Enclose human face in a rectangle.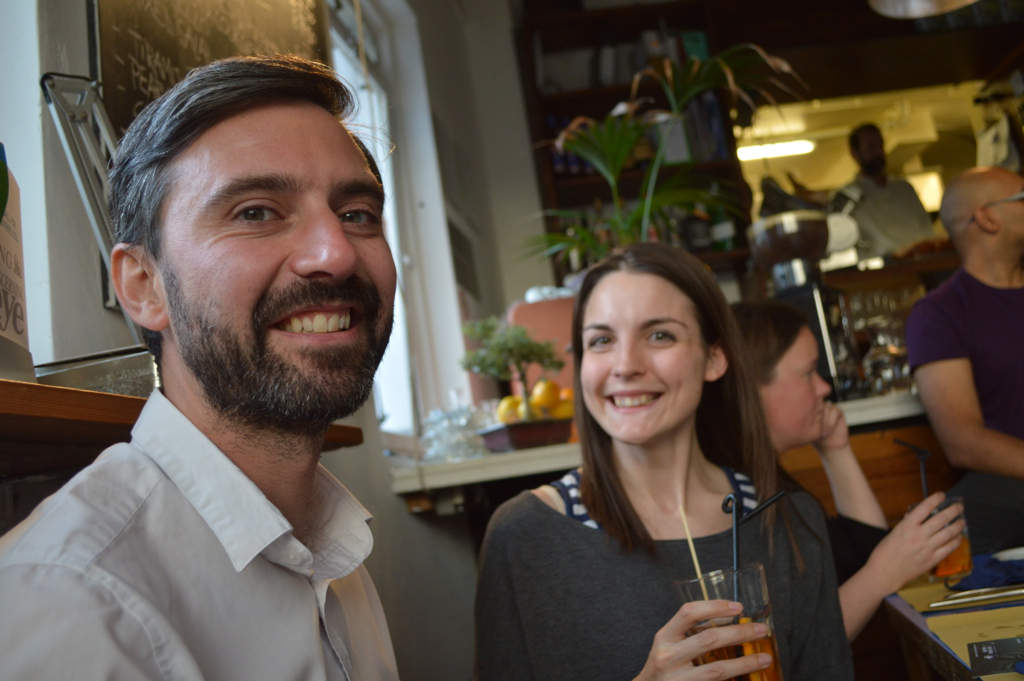
detection(990, 170, 1023, 240).
